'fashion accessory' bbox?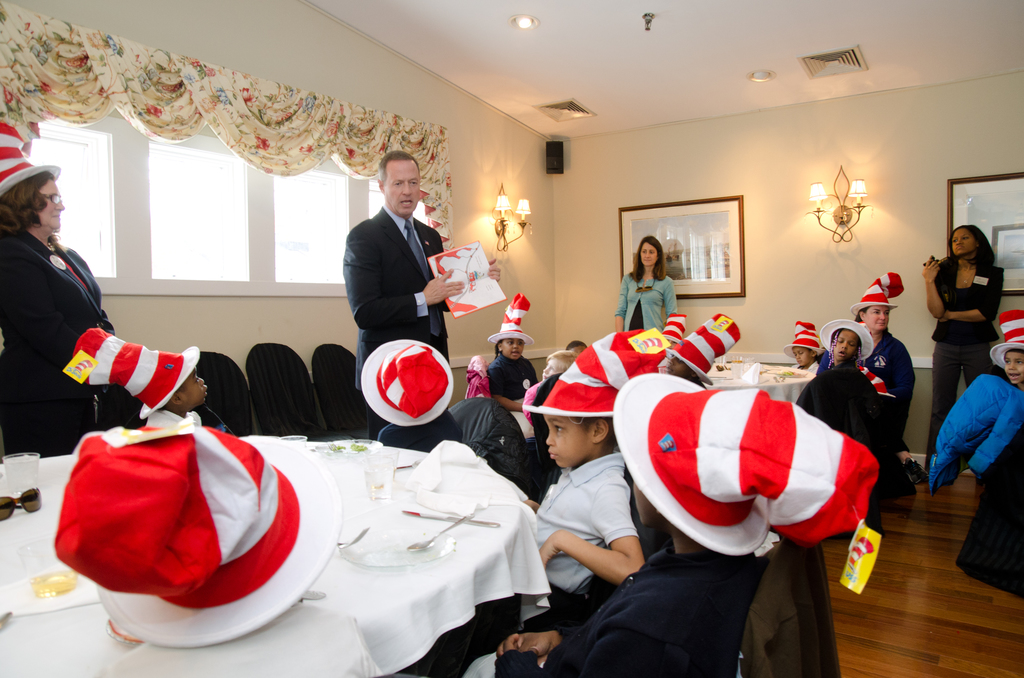
<bbox>488, 292, 535, 346</bbox>
